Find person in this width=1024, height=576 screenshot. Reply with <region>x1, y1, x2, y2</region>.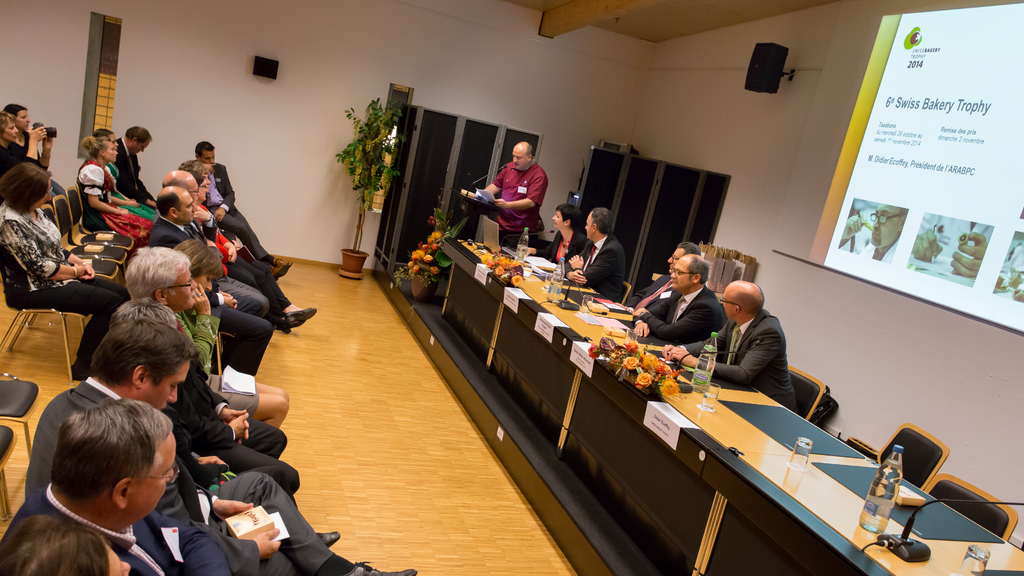
<region>0, 513, 130, 575</region>.
